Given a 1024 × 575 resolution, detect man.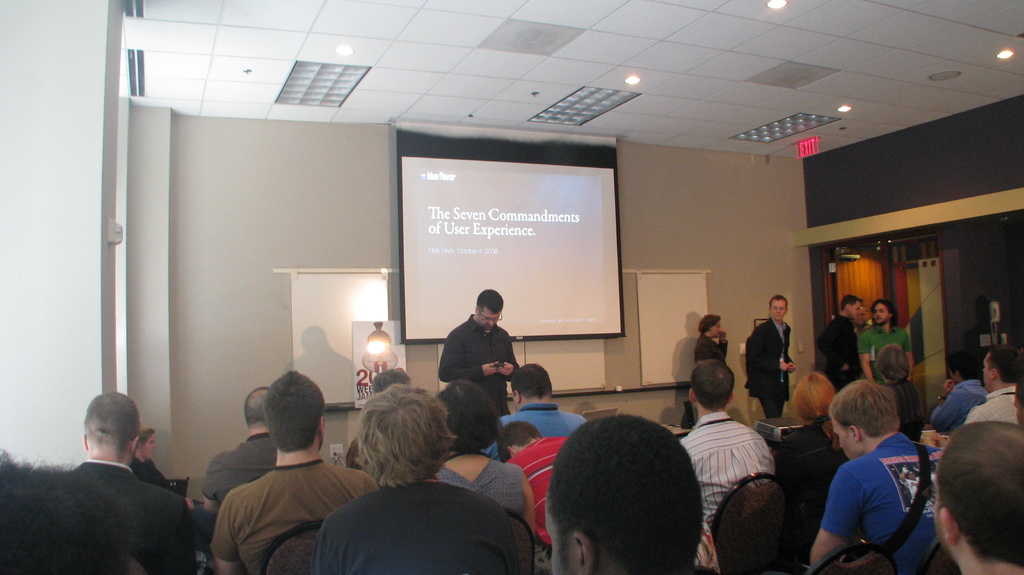
locate(749, 287, 792, 419).
